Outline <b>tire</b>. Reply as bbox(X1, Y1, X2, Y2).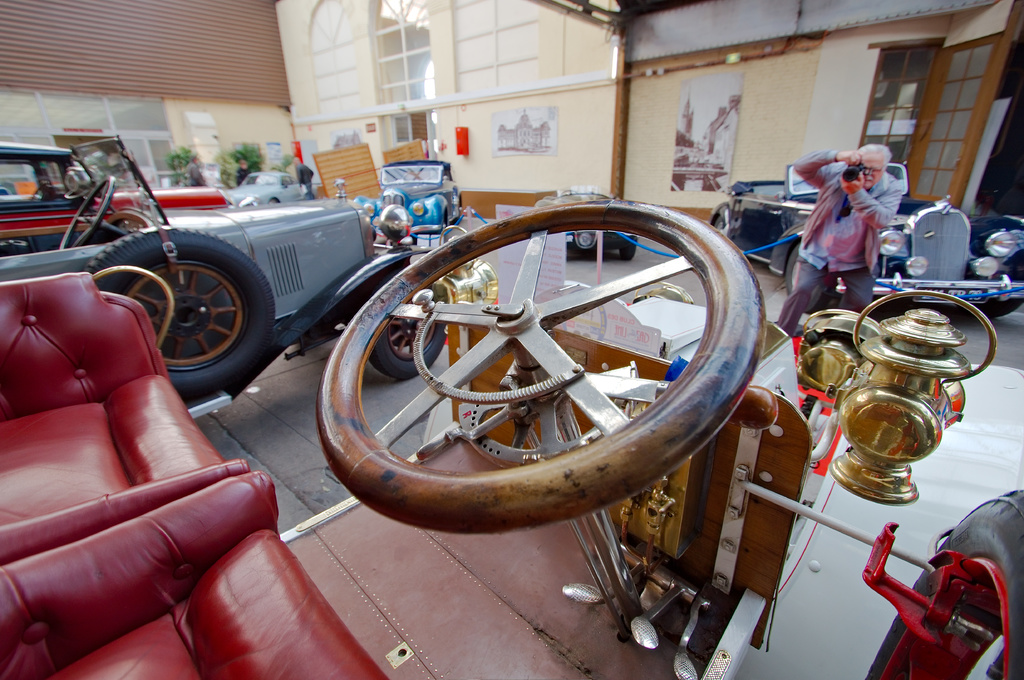
bbox(989, 298, 1022, 319).
